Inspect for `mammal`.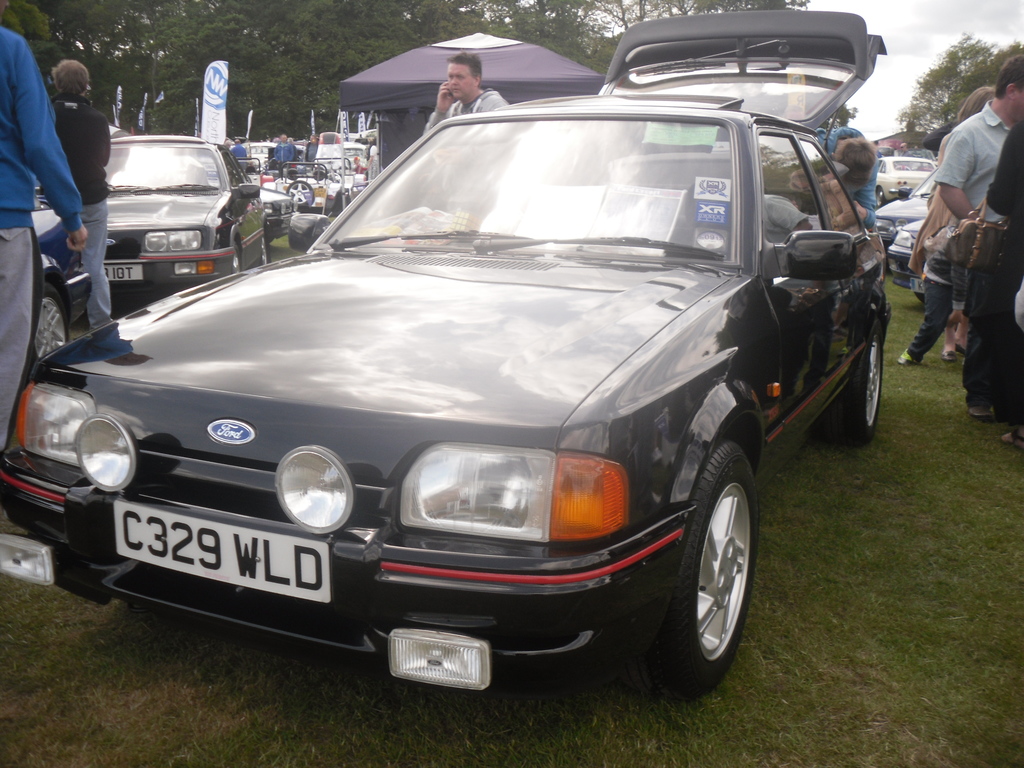
Inspection: 225,135,250,161.
